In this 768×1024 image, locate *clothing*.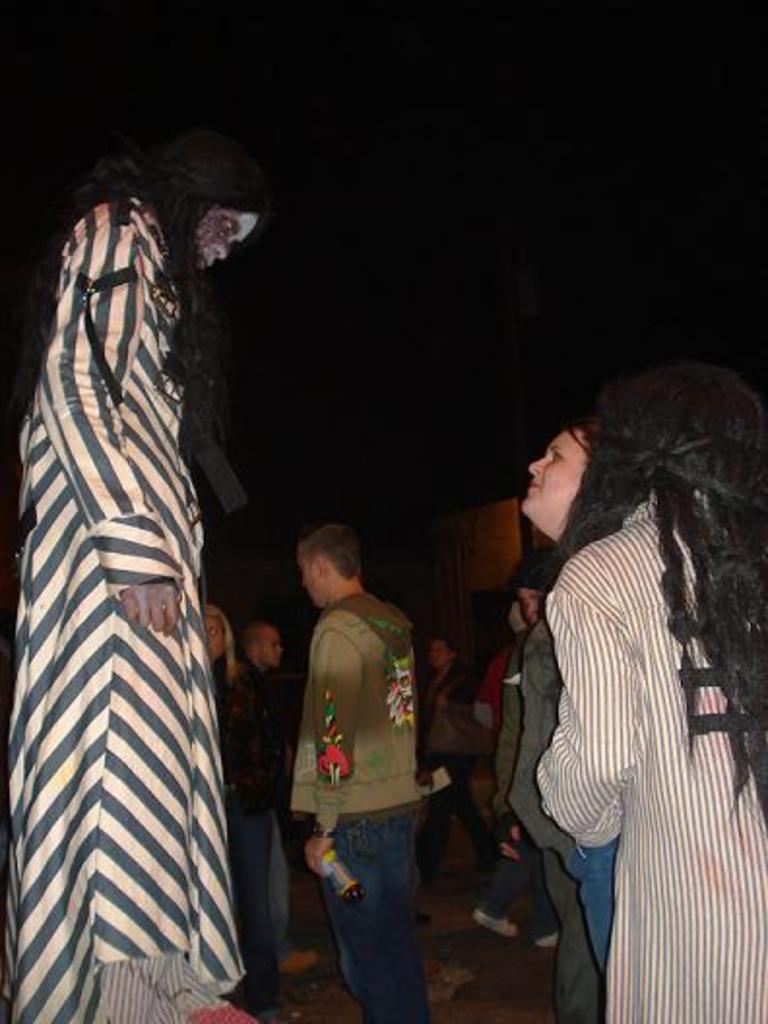
Bounding box: {"x1": 330, "y1": 791, "x2": 425, "y2": 1022}.
